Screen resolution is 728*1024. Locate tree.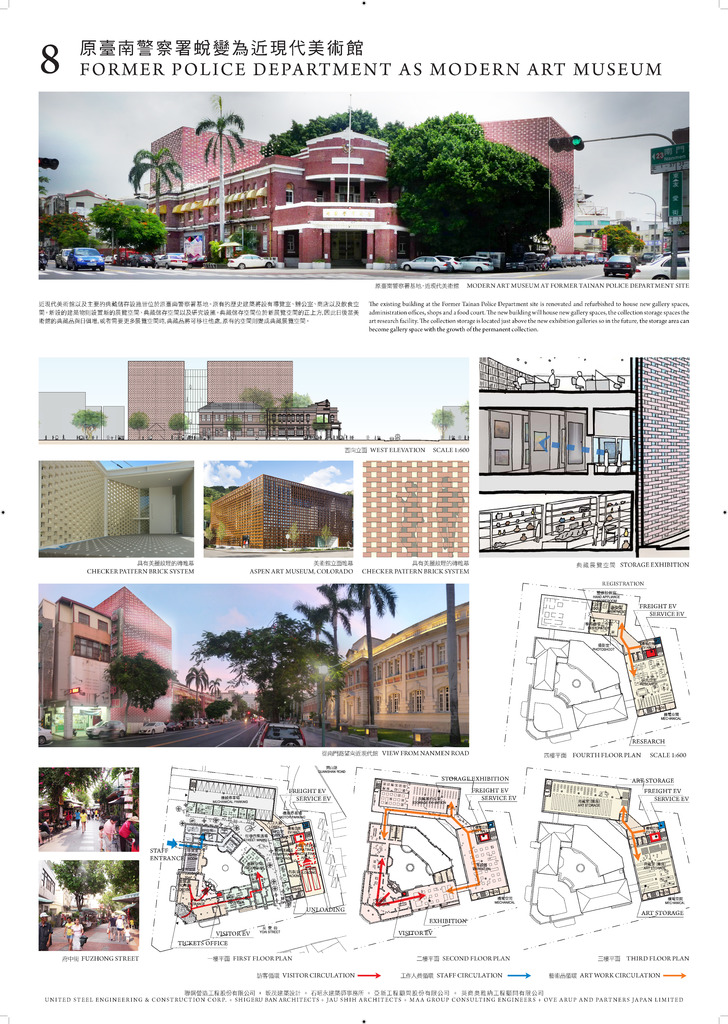
x1=175, y1=600, x2=361, y2=720.
